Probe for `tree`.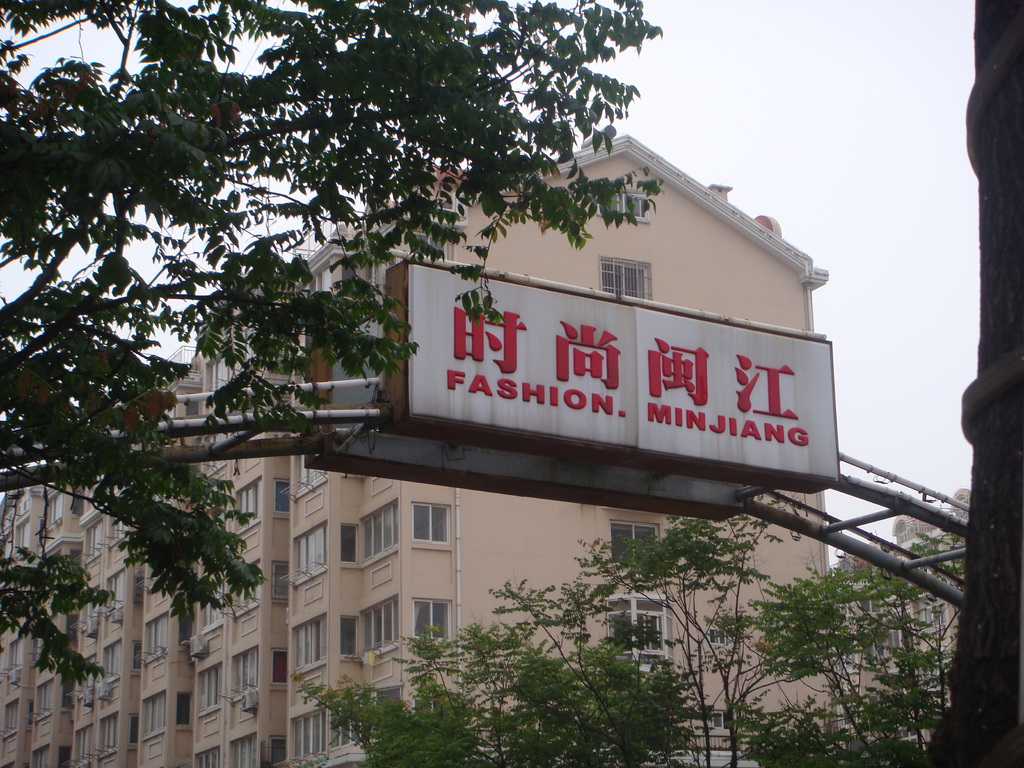
Probe result: [293, 521, 952, 767].
